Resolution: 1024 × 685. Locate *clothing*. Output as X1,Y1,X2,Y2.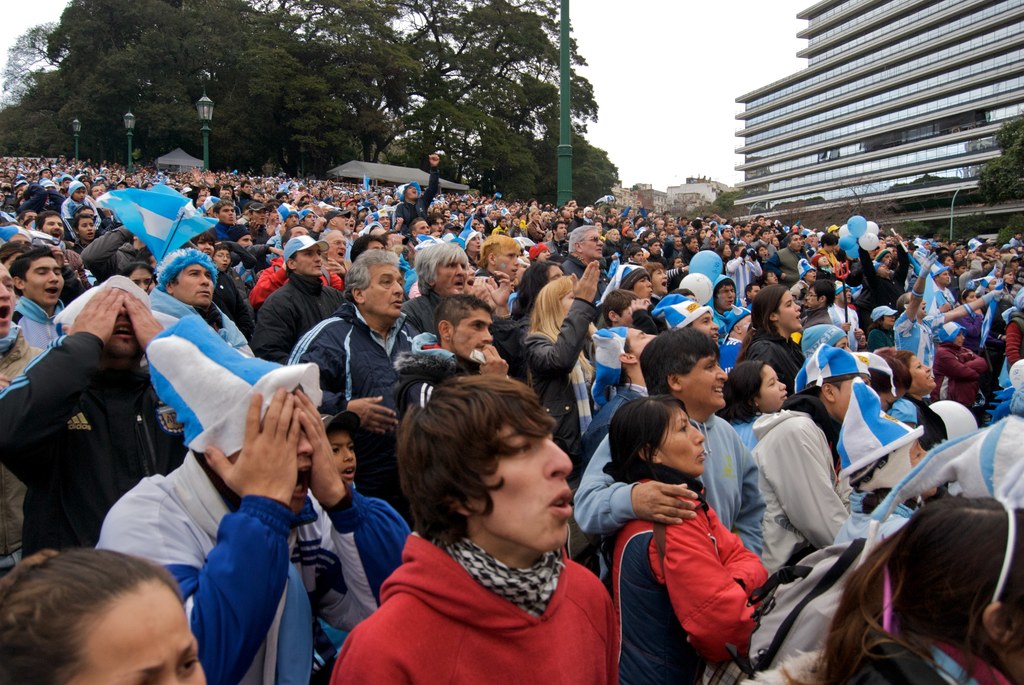
908,256,957,322.
